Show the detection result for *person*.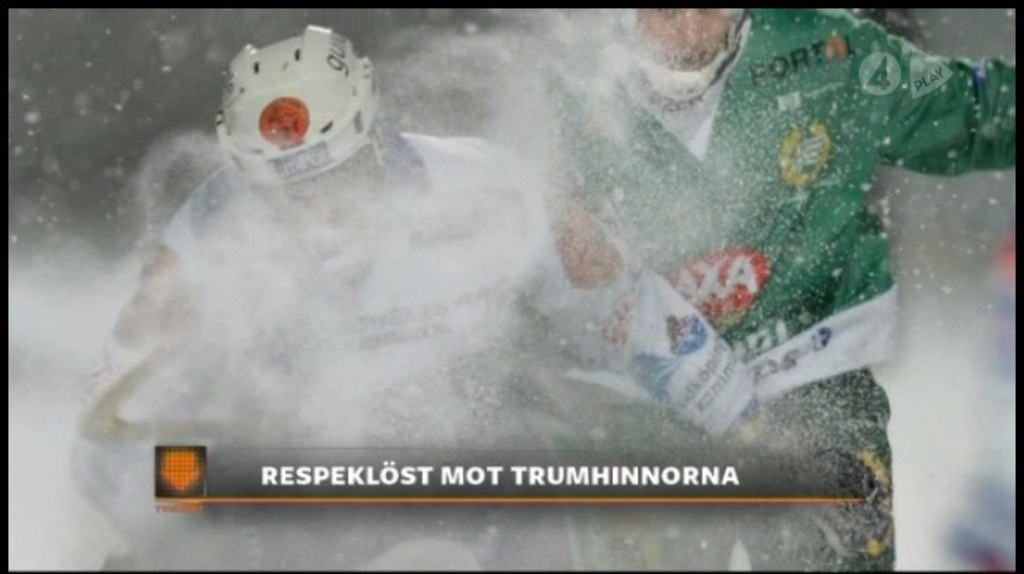
[x1=74, y1=133, x2=750, y2=573].
